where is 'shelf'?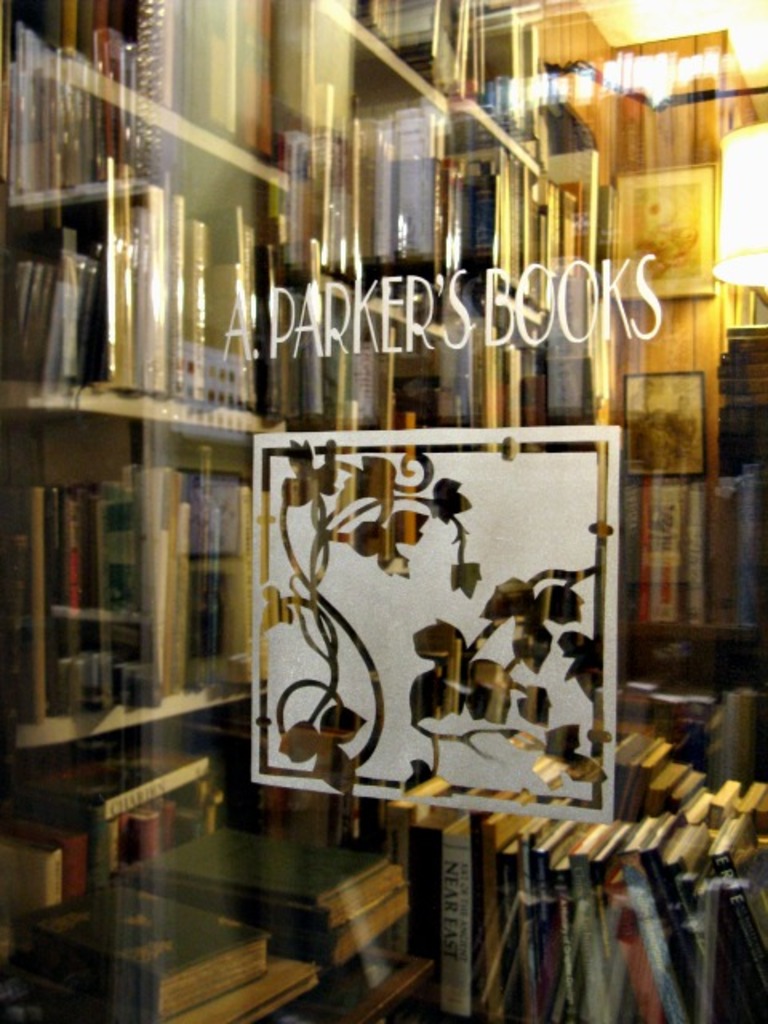
bbox(0, 0, 763, 1022).
